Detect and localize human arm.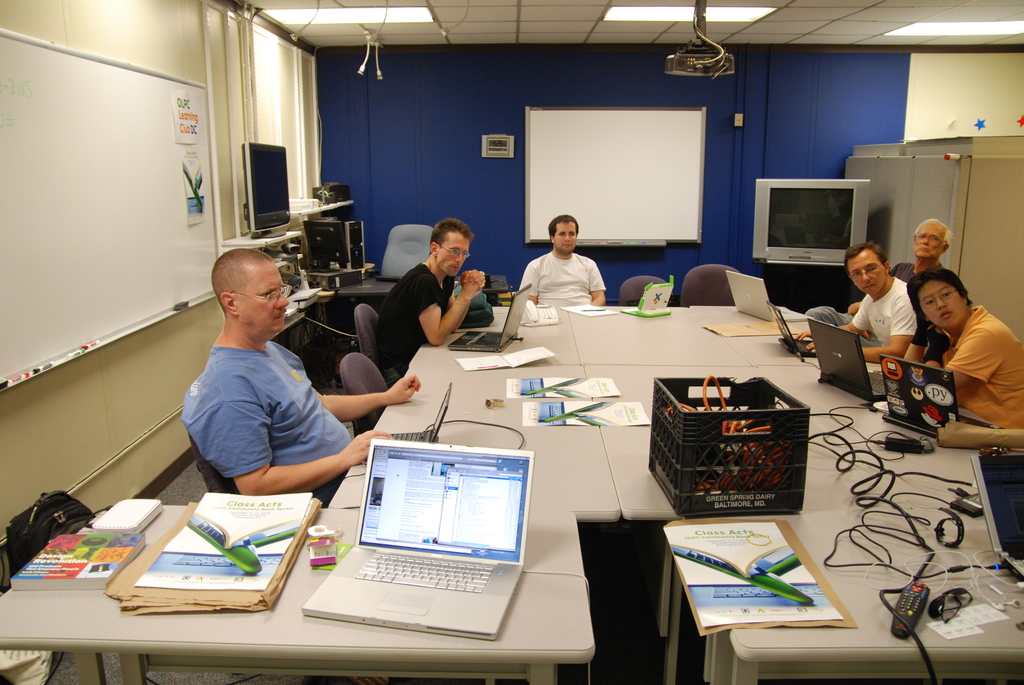
Localized at 519,260,540,305.
